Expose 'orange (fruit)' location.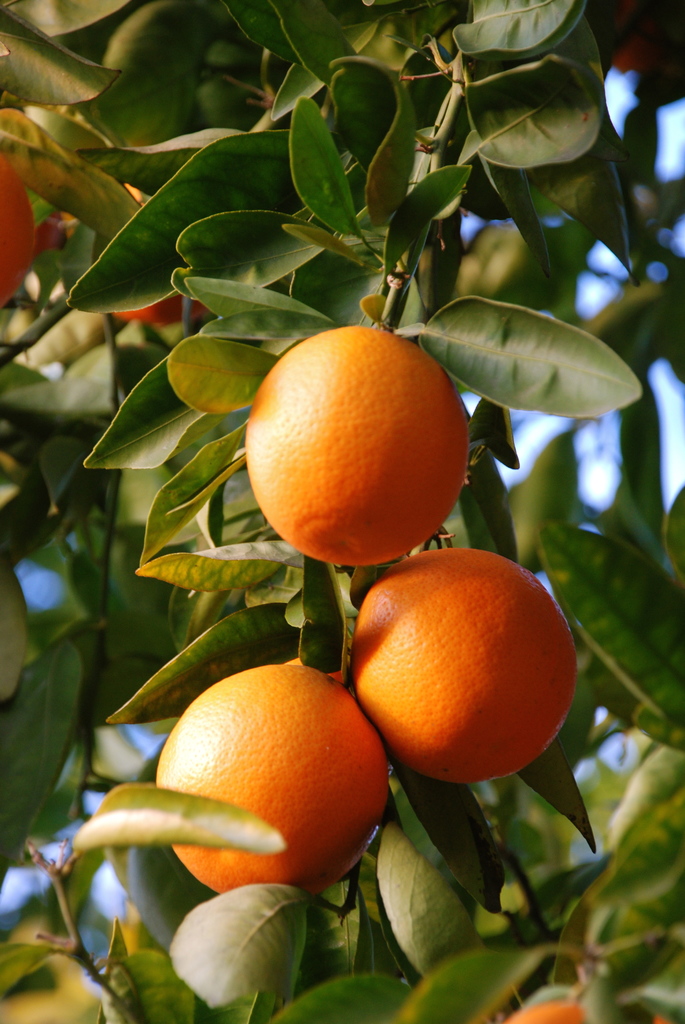
Exposed at [left=347, top=545, right=582, bottom=792].
